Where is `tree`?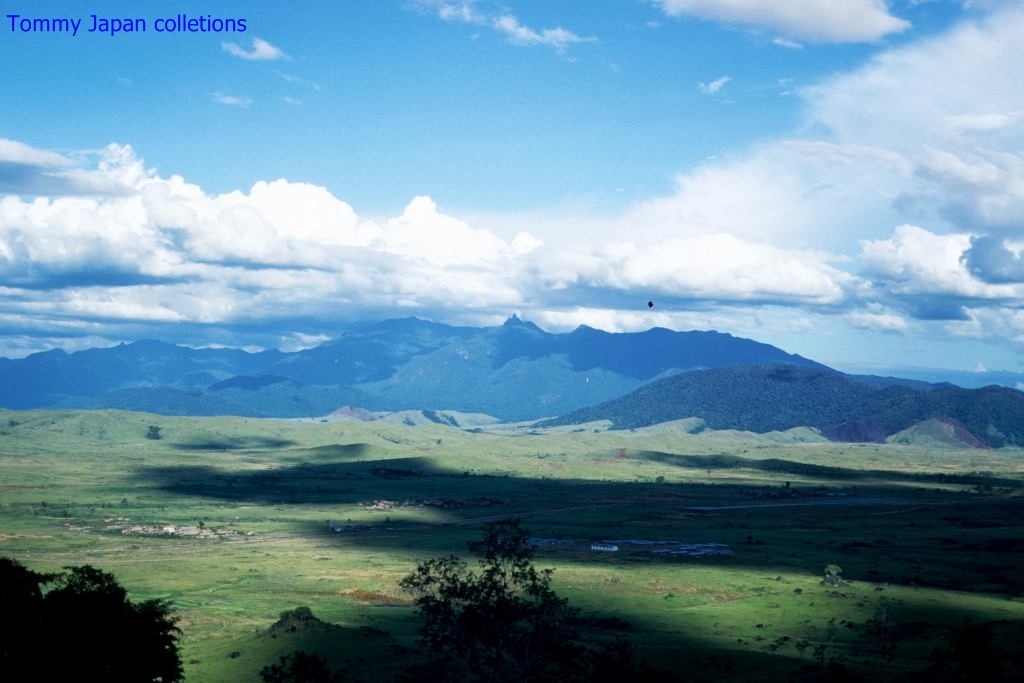
x1=401 y1=514 x2=566 y2=675.
